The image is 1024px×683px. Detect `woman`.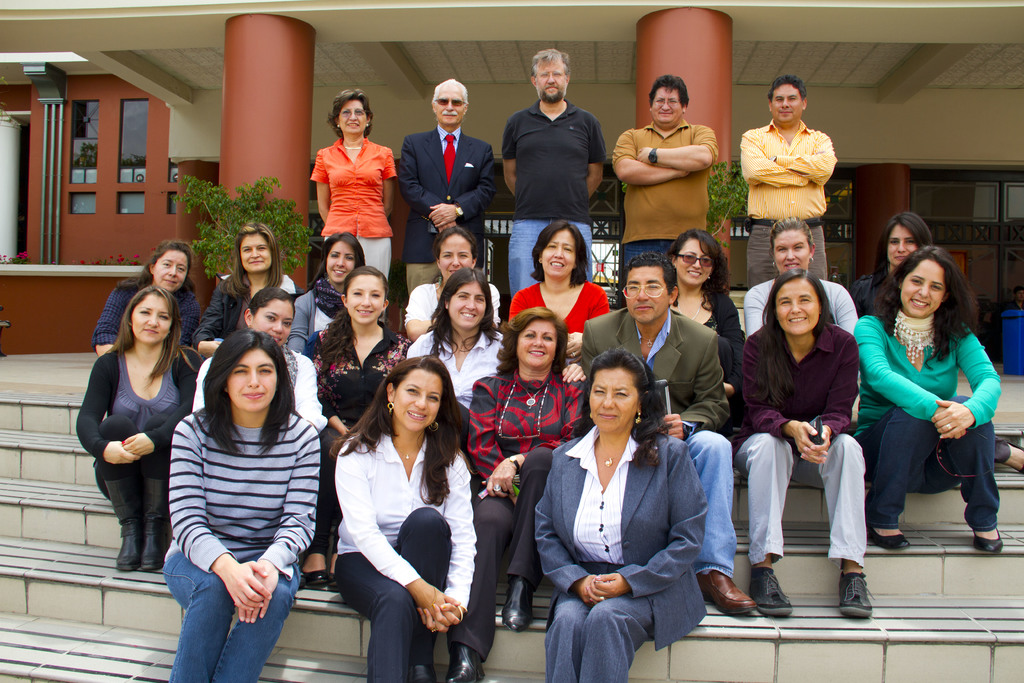
Detection: <box>87,236,211,364</box>.
